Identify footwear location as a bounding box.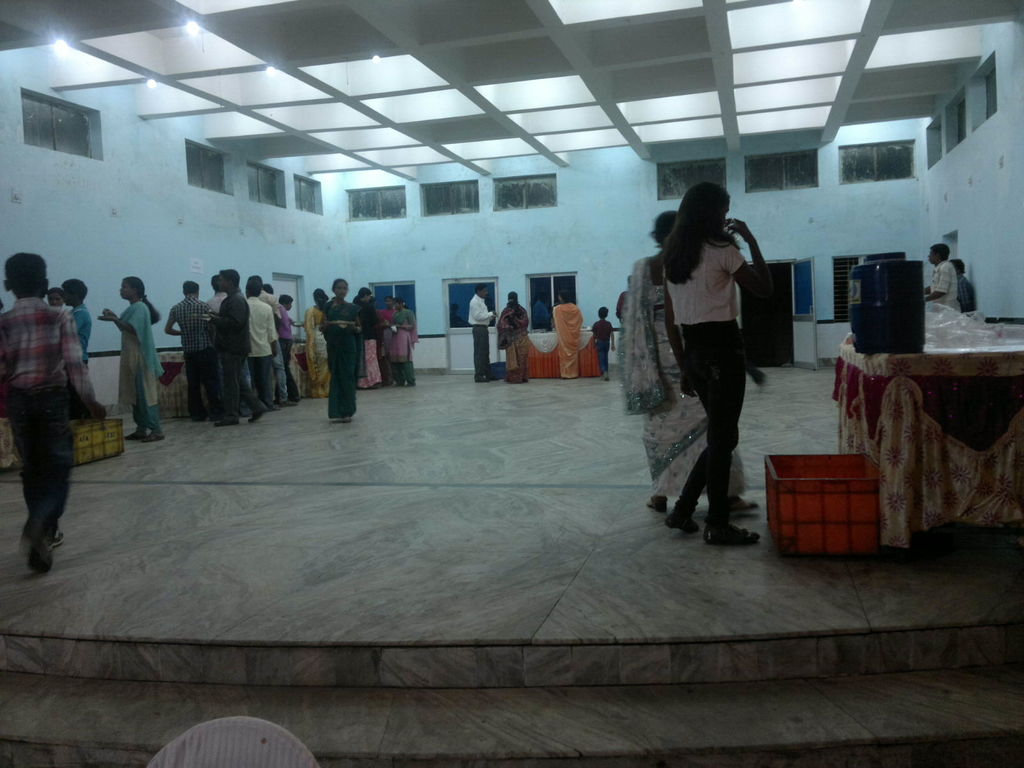
left=383, top=378, right=395, bottom=386.
